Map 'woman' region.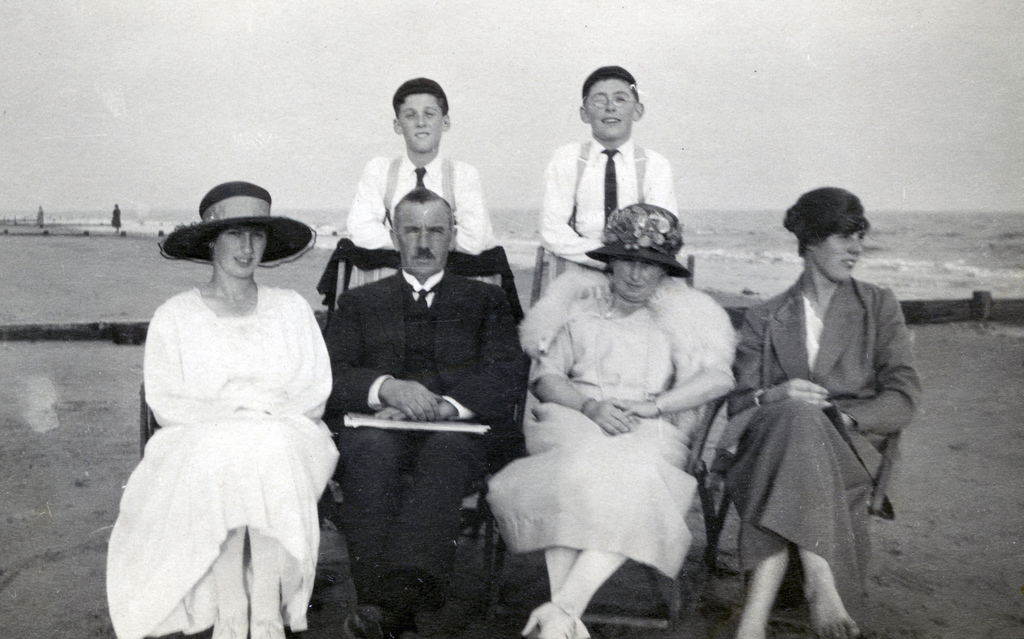
Mapped to (x1=479, y1=202, x2=736, y2=638).
